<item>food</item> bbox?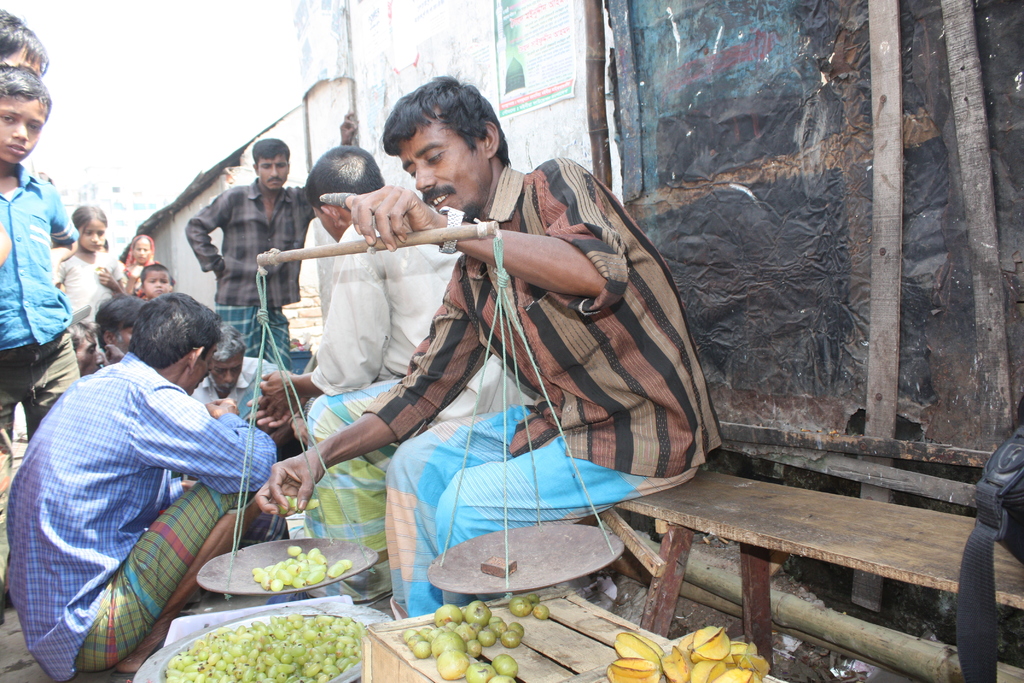
bbox=(399, 598, 526, 682)
